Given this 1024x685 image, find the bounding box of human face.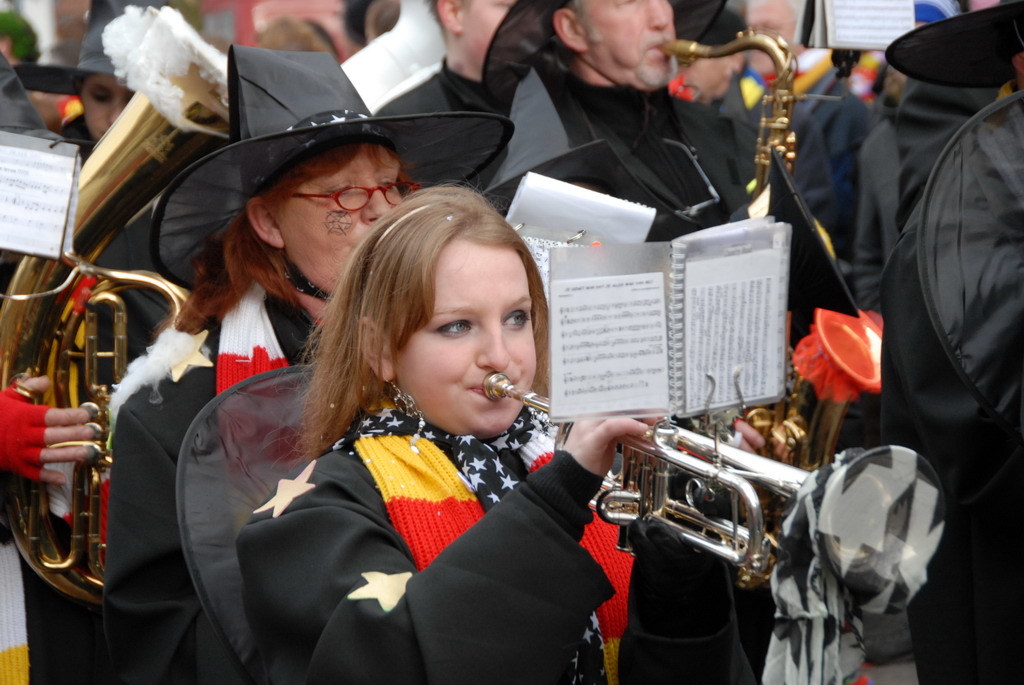
<bbox>272, 139, 403, 292</bbox>.
